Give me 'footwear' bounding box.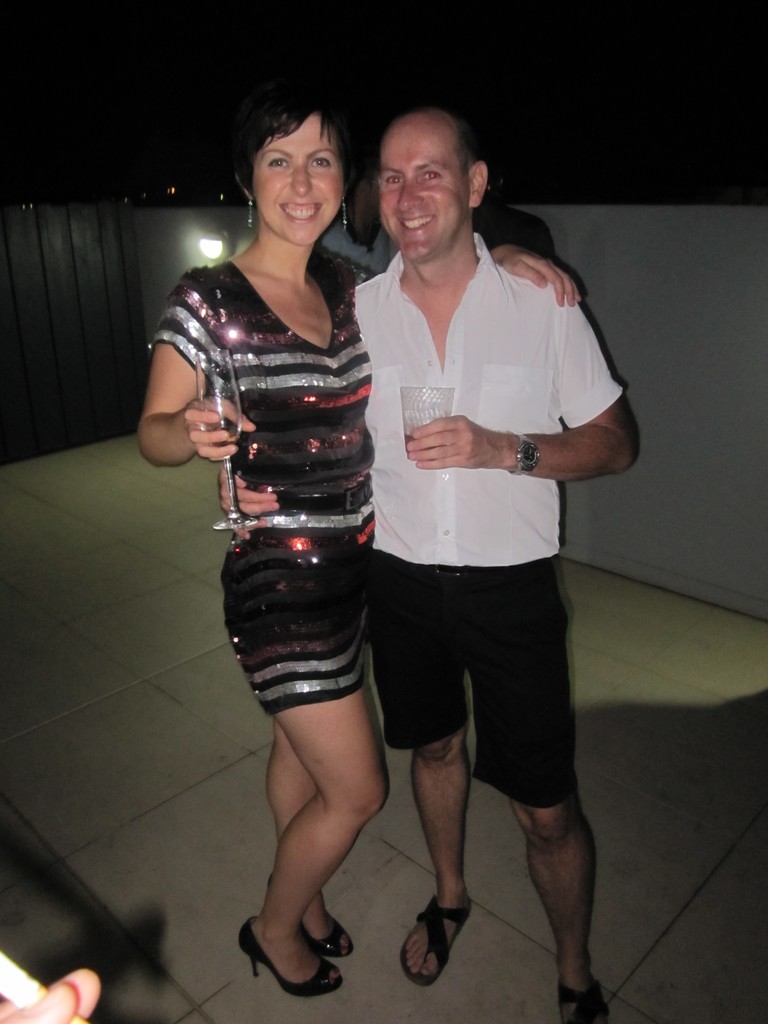
{"left": 268, "top": 874, "right": 353, "bottom": 953}.
